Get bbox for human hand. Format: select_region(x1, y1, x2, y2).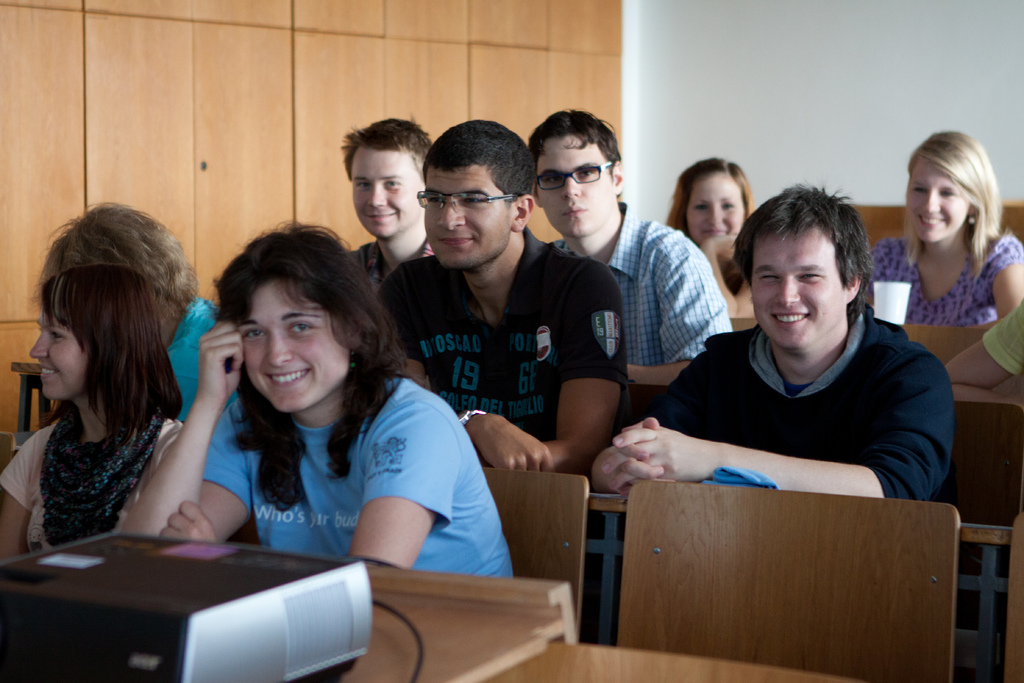
select_region(592, 416, 668, 493).
